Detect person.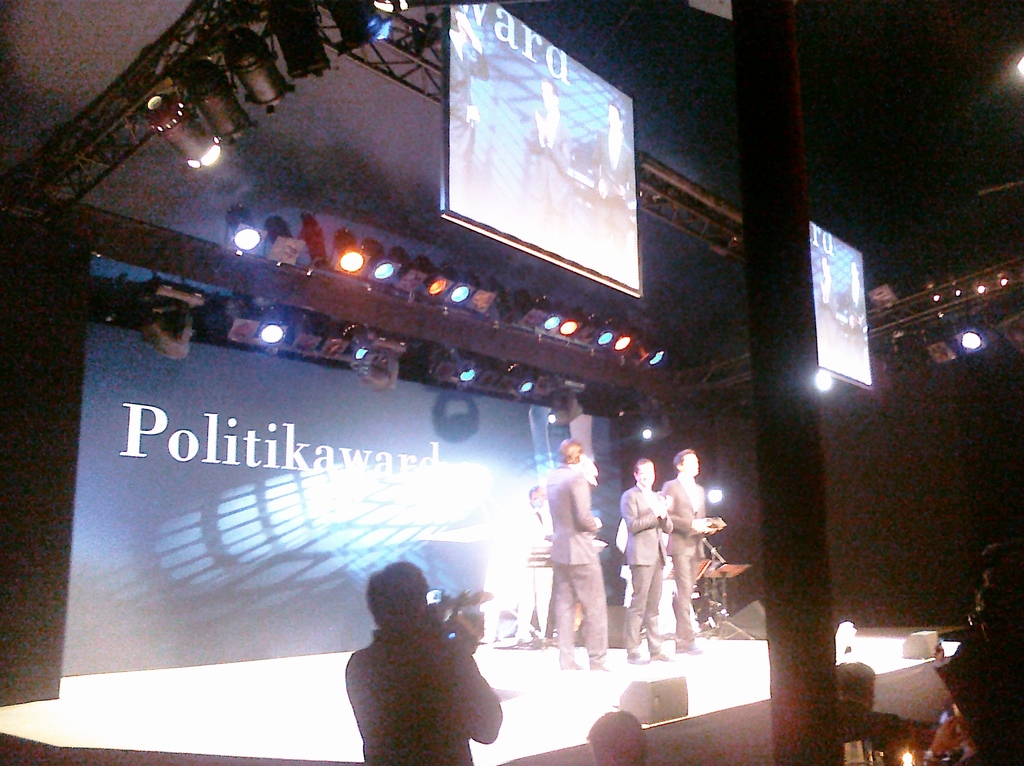
Detected at l=837, t=666, r=907, b=765.
